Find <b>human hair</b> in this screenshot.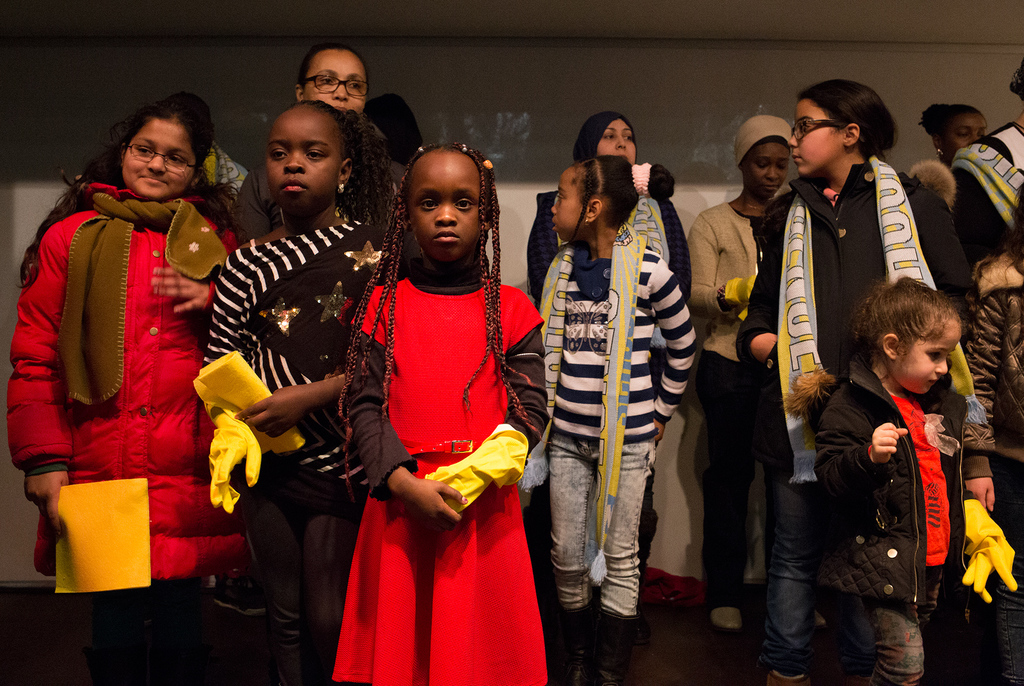
The bounding box for <b>human hair</b> is pyautogui.locateOnScreen(330, 139, 553, 506).
